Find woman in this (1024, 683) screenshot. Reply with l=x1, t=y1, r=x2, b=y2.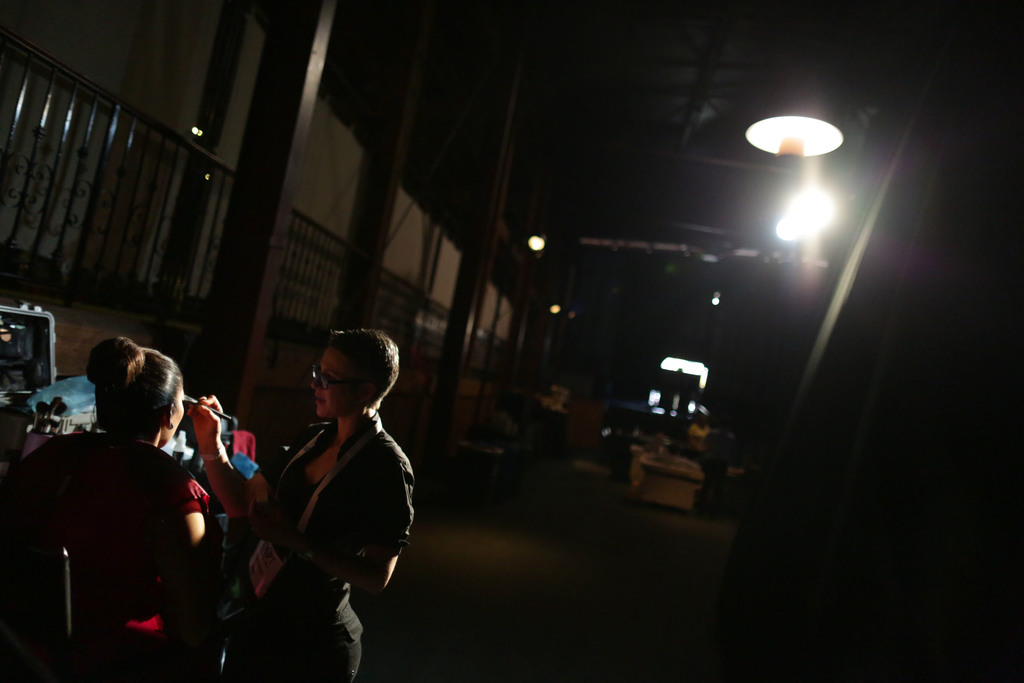
l=0, t=334, r=219, b=680.
